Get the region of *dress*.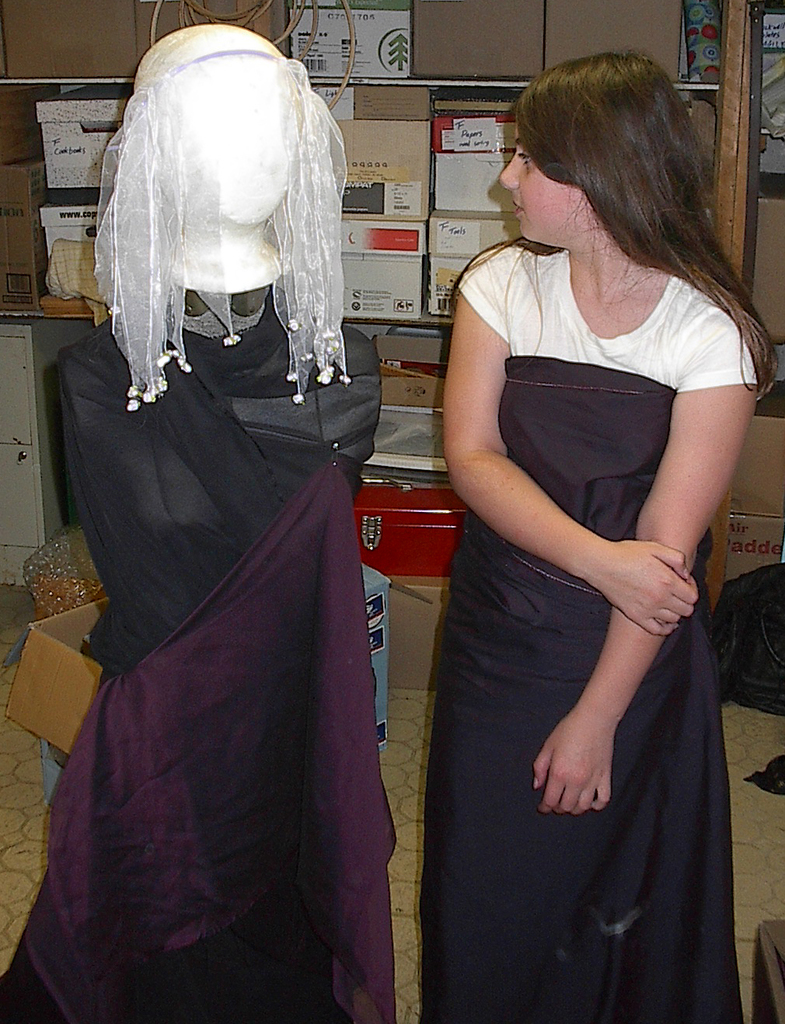
l=397, t=131, r=755, b=973.
